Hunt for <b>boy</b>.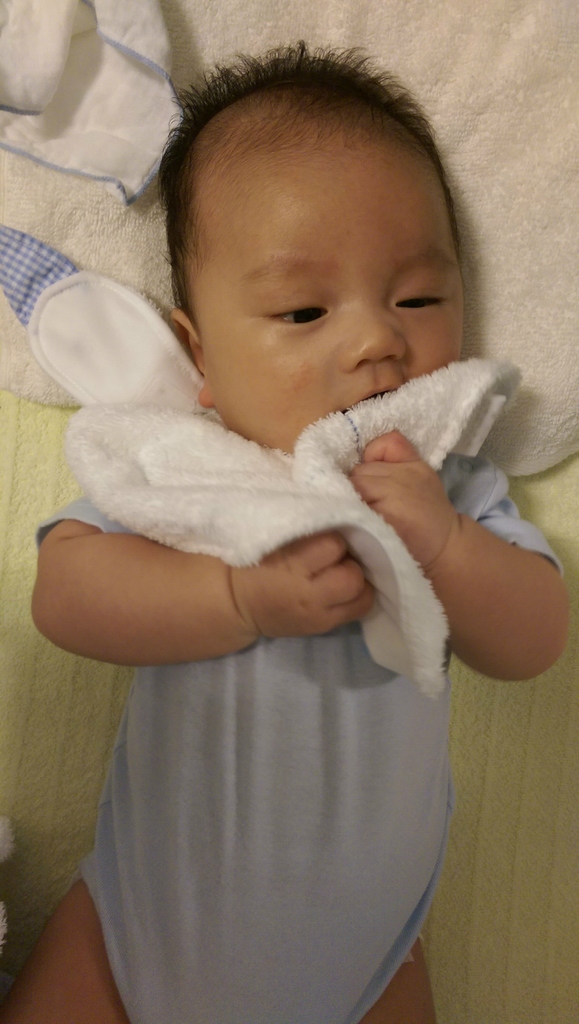
Hunted down at [left=0, top=29, right=566, bottom=1023].
